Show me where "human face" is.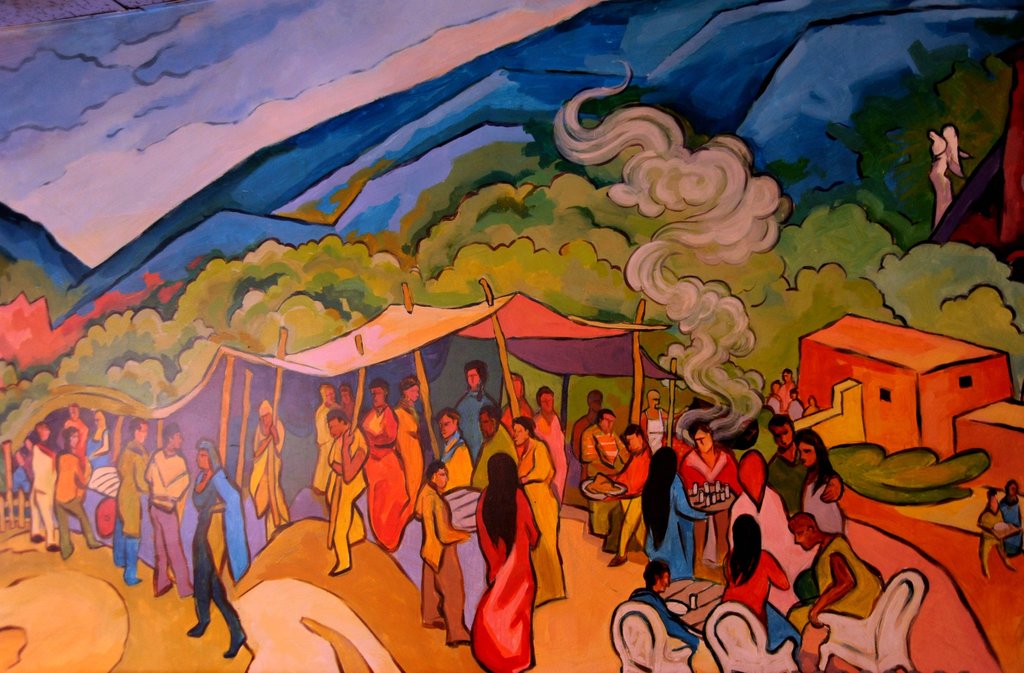
"human face" is at (541,396,554,417).
